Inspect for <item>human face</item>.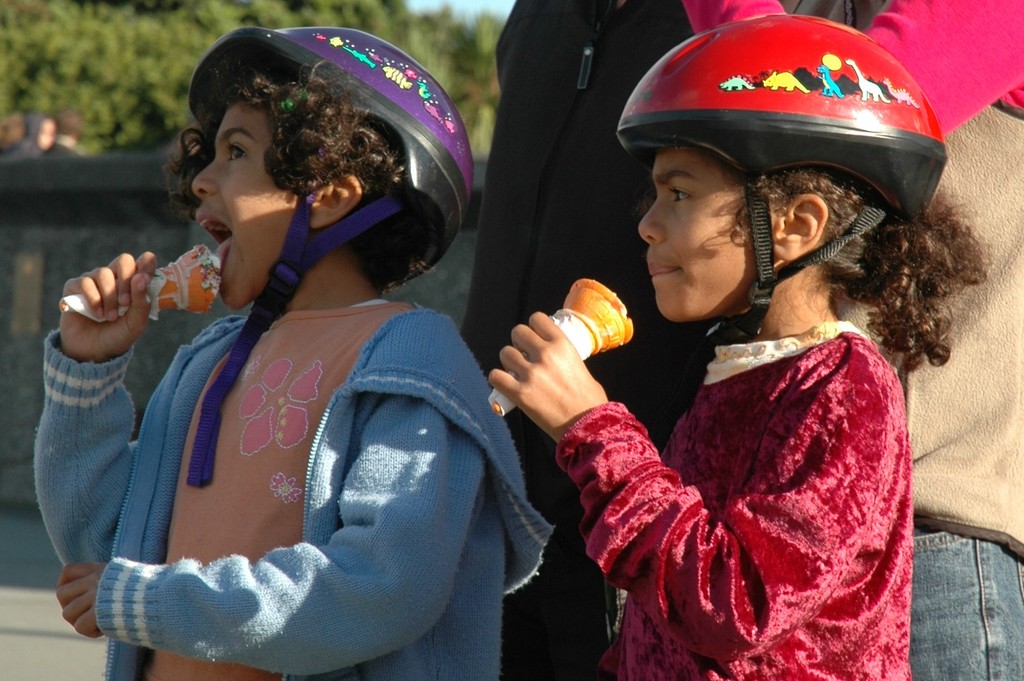
Inspection: (182, 105, 312, 315).
